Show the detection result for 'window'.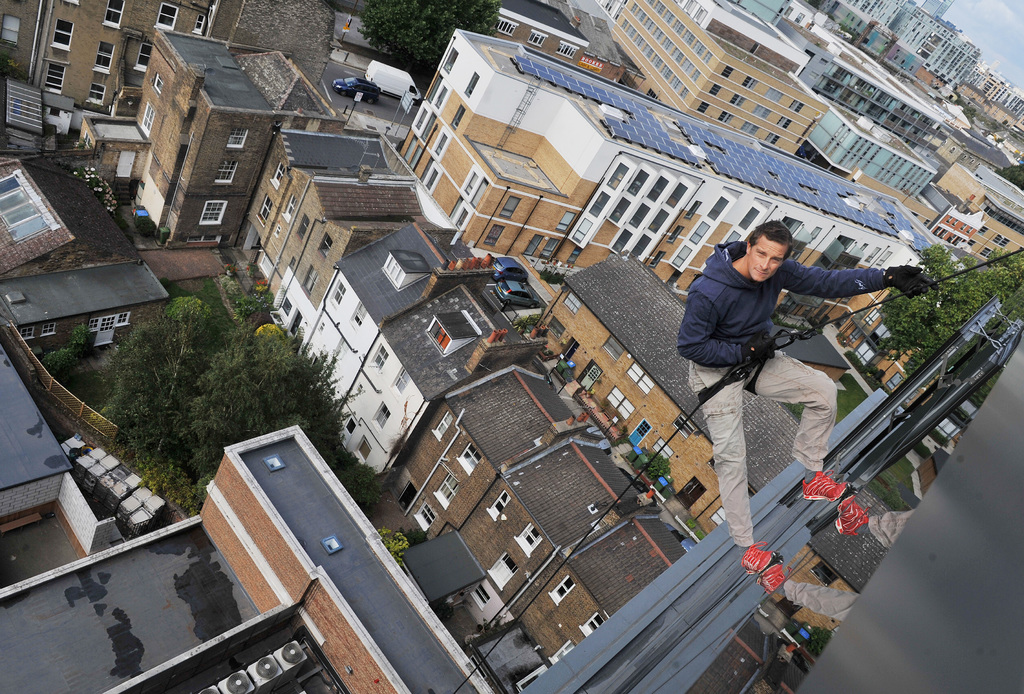
x1=580 y1=609 x2=604 y2=640.
